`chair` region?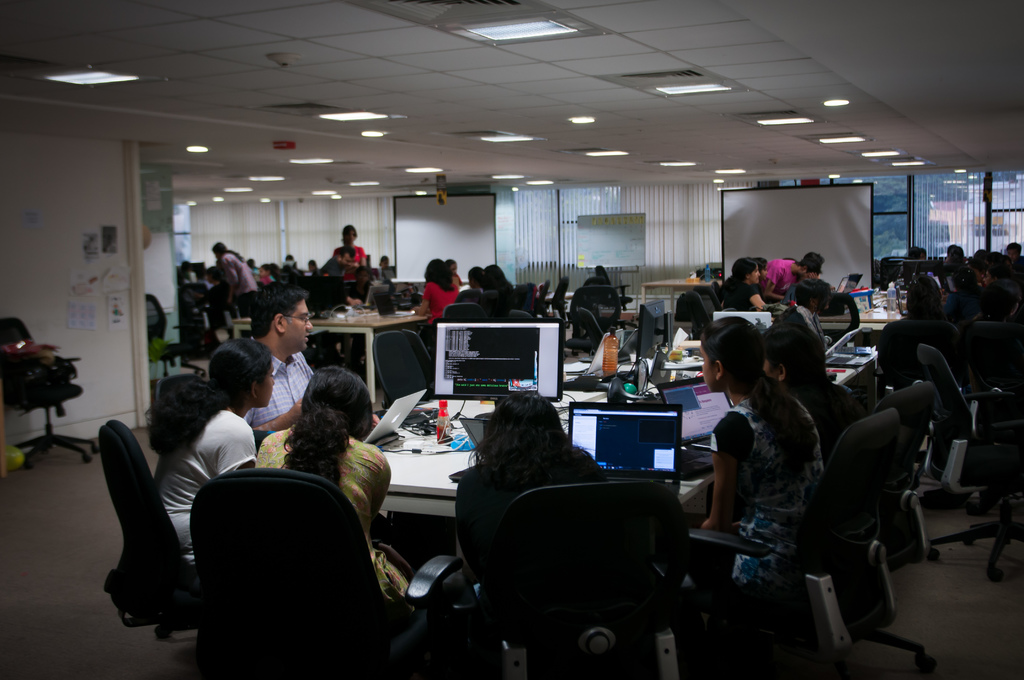
l=371, t=328, r=431, b=410
